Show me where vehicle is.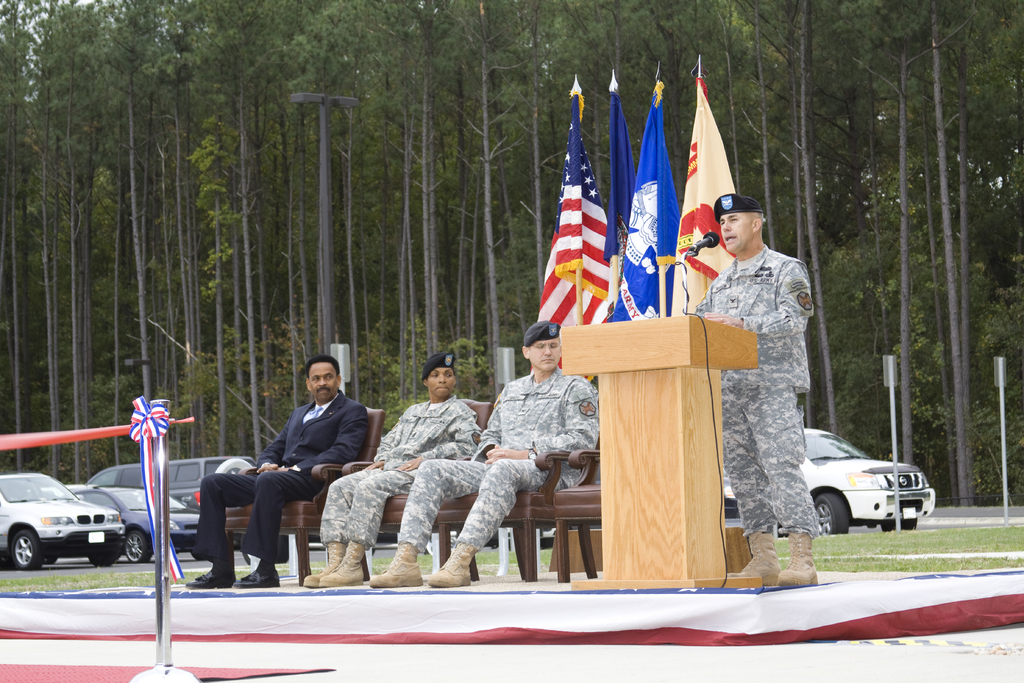
vehicle is at box=[297, 524, 567, 555].
